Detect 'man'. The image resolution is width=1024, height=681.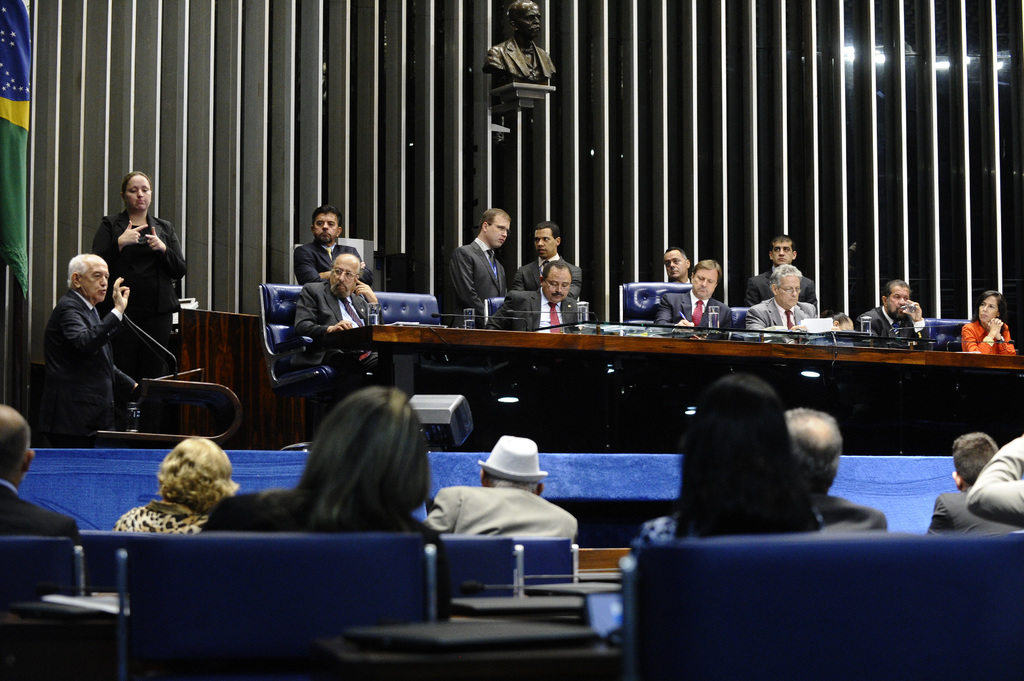
left=449, top=207, right=509, bottom=327.
